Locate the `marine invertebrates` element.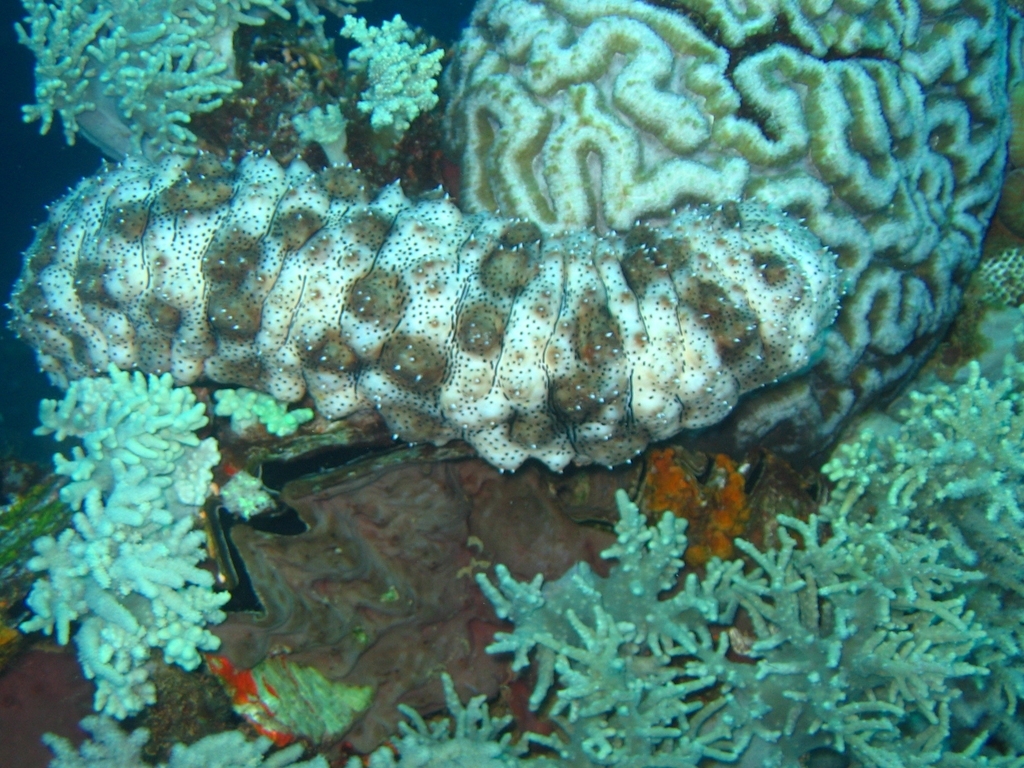
Element bbox: locate(461, 337, 1023, 767).
